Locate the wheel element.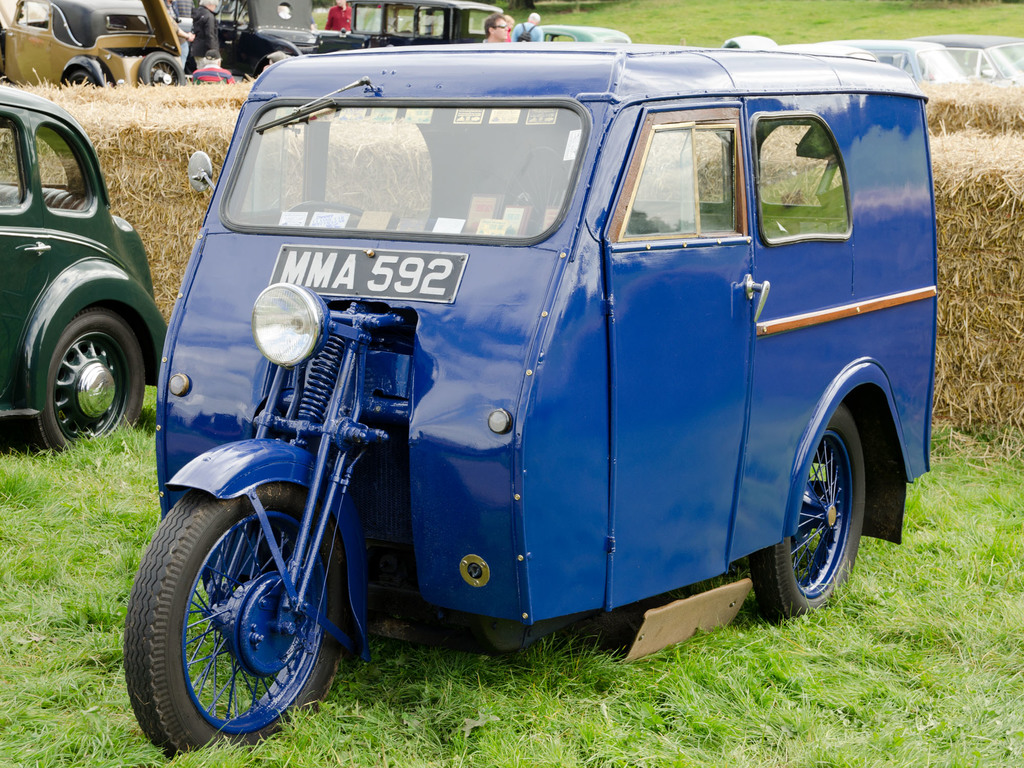
Element bbox: [x1=67, y1=69, x2=97, y2=90].
